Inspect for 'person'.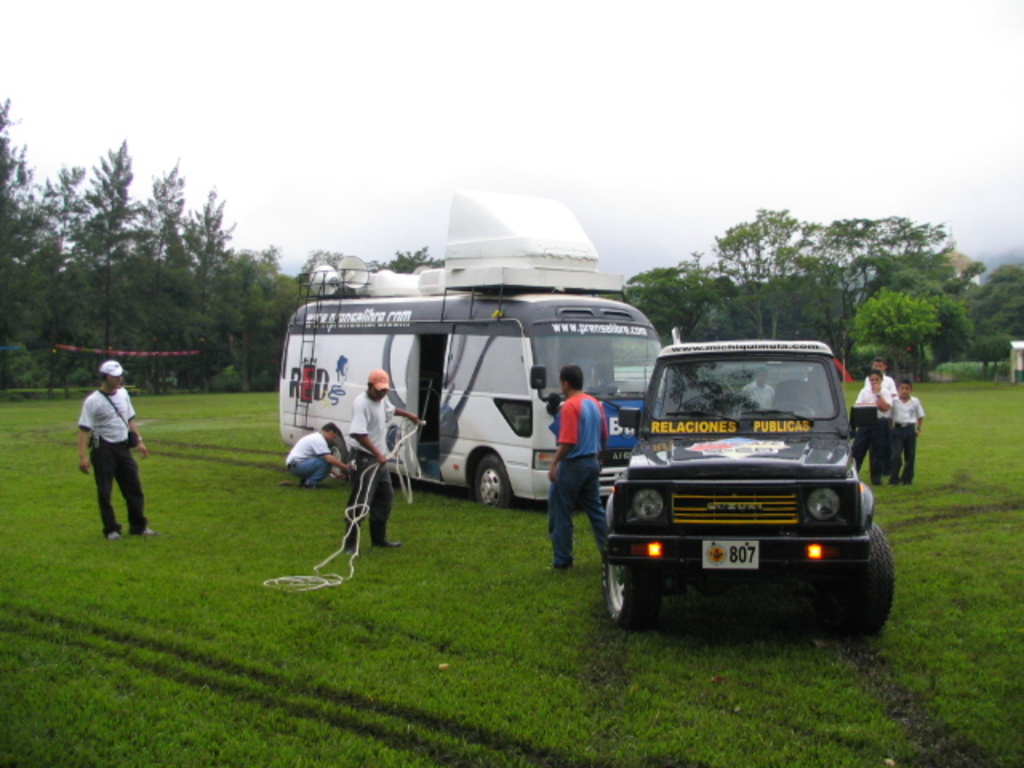
Inspection: bbox=[342, 368, 421, 549].
